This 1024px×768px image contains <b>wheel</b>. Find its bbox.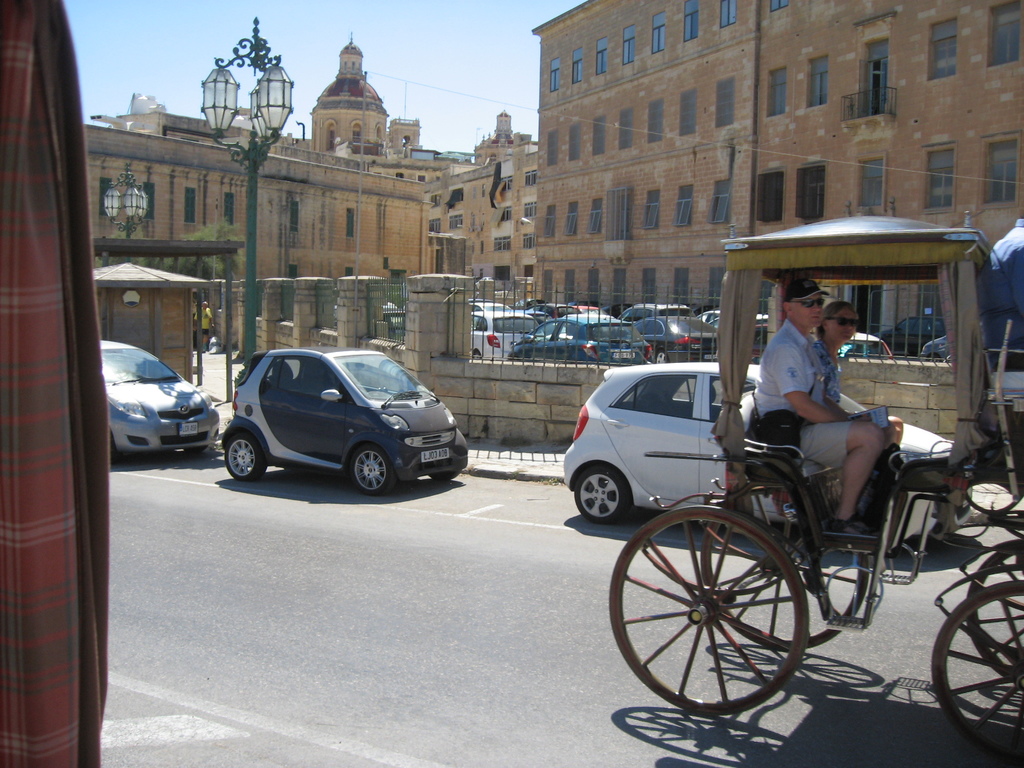
pyautogui.locateOnScreen(638, 504, 817, 721).
